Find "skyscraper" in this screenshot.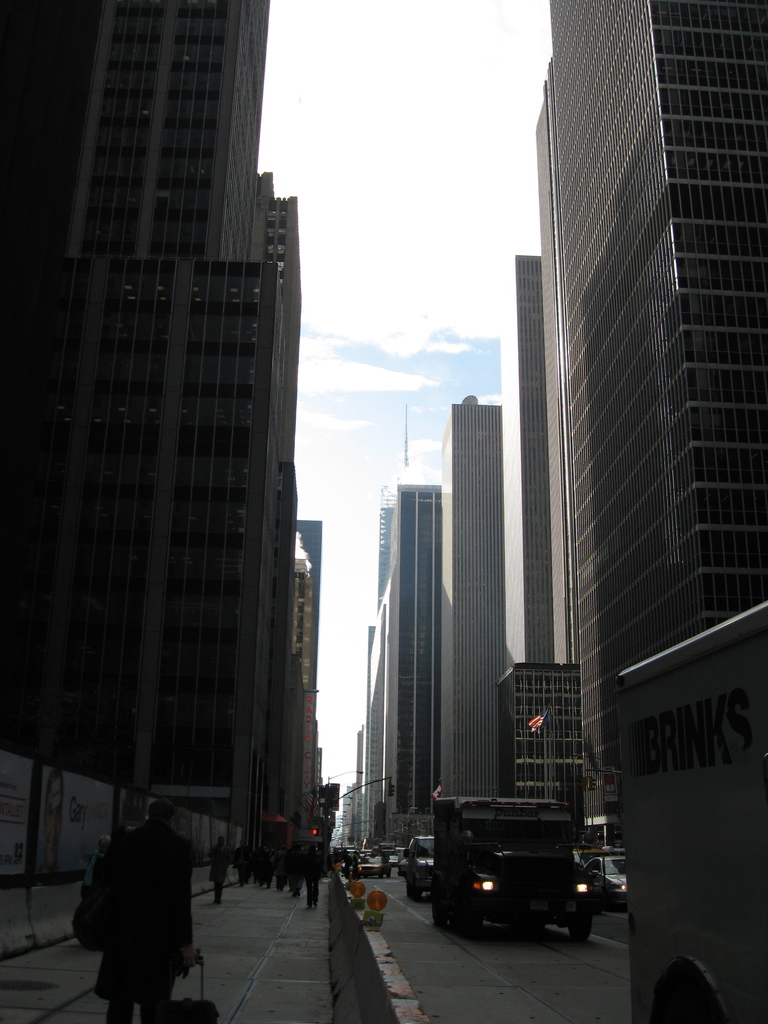
The bounding box for "skyscraper" is bbox=[492, 252, 560, 791].
